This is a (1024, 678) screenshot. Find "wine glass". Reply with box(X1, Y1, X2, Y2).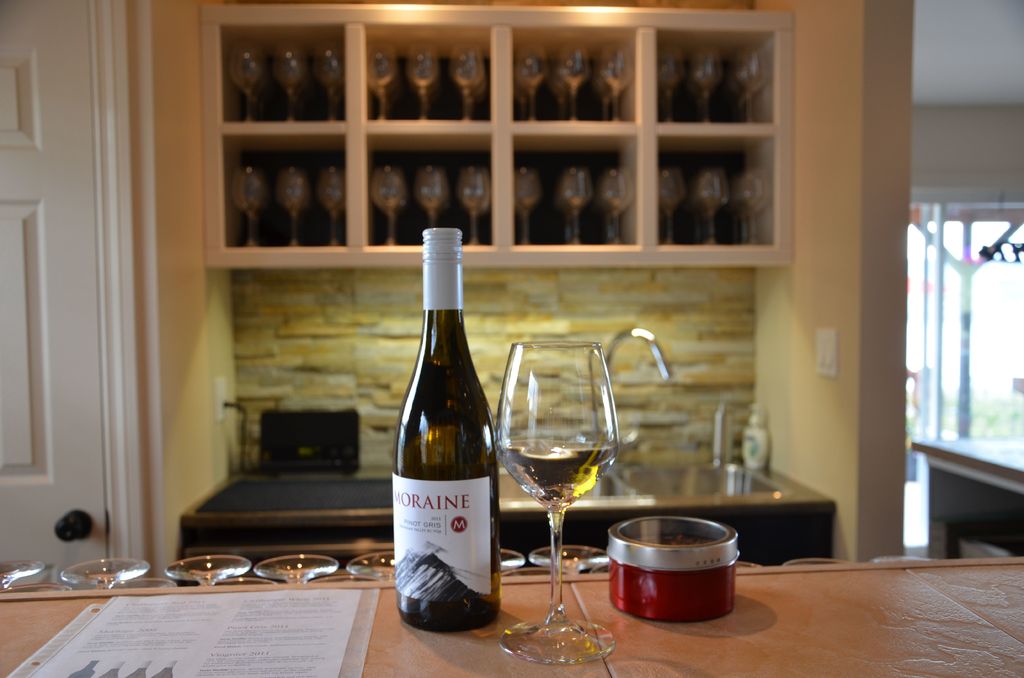
box(508, 60, 533, 124).
